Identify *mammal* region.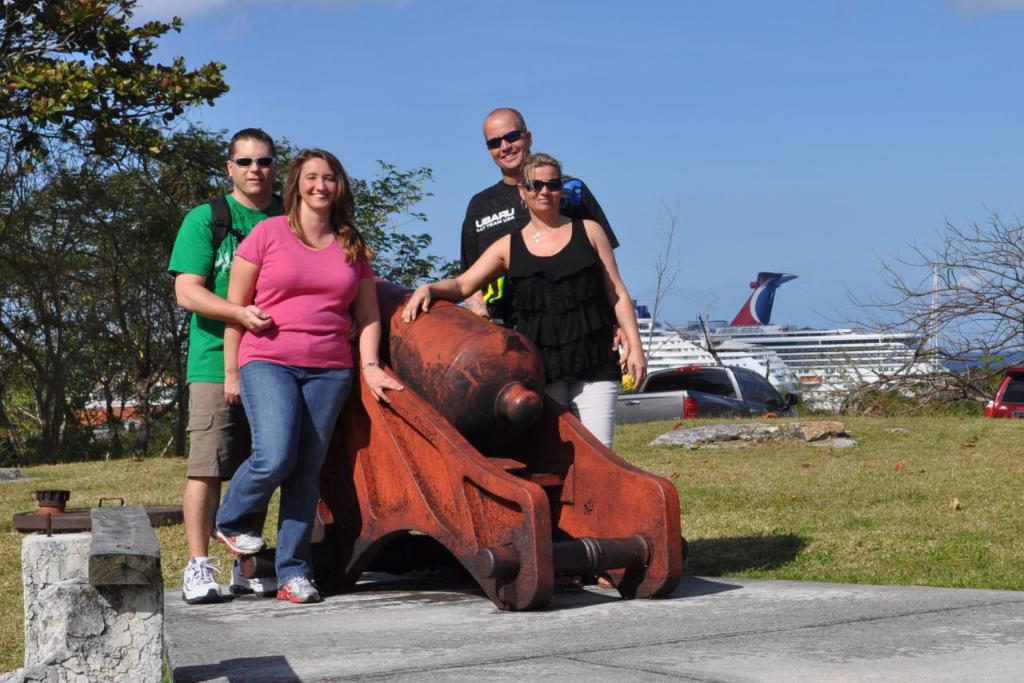
Region: 166 123 282 606.
